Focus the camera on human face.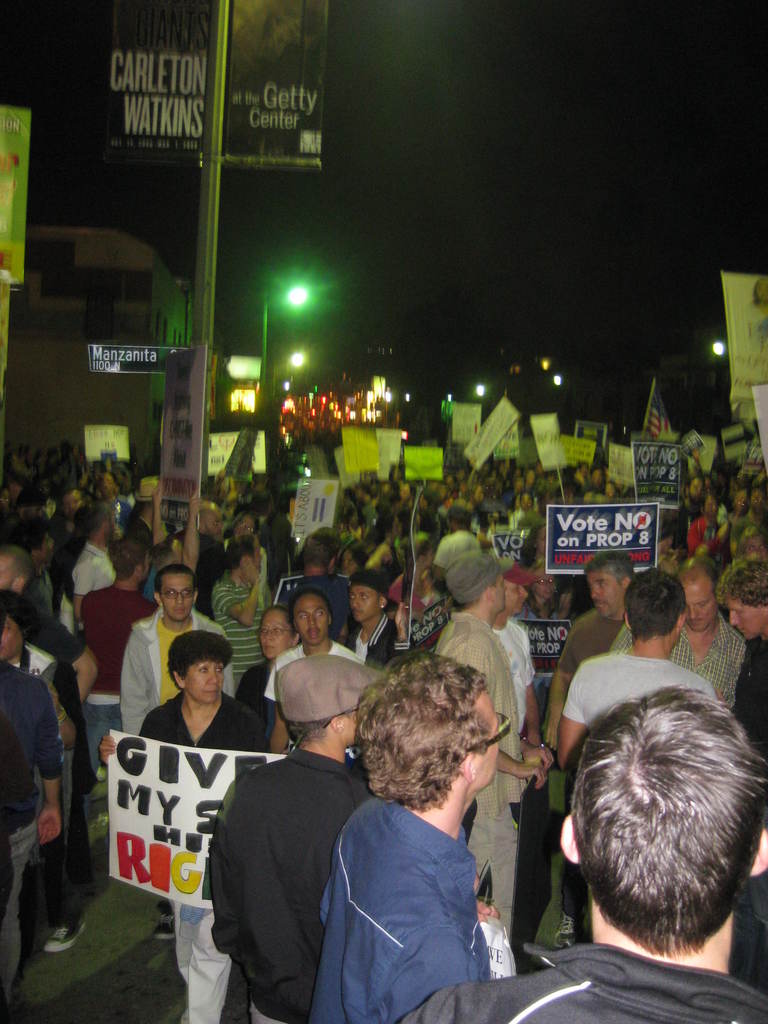
Focus region: l=537, t=525, r=546, b=555.
